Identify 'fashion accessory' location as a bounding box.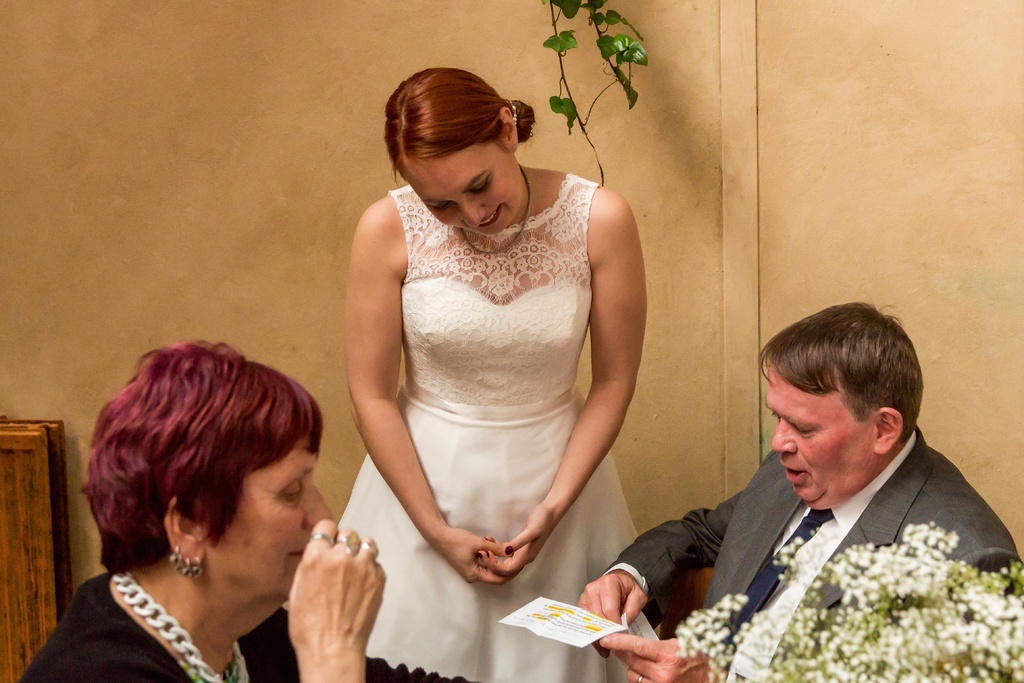
left=335, top=533, right=358, bottom=548.
